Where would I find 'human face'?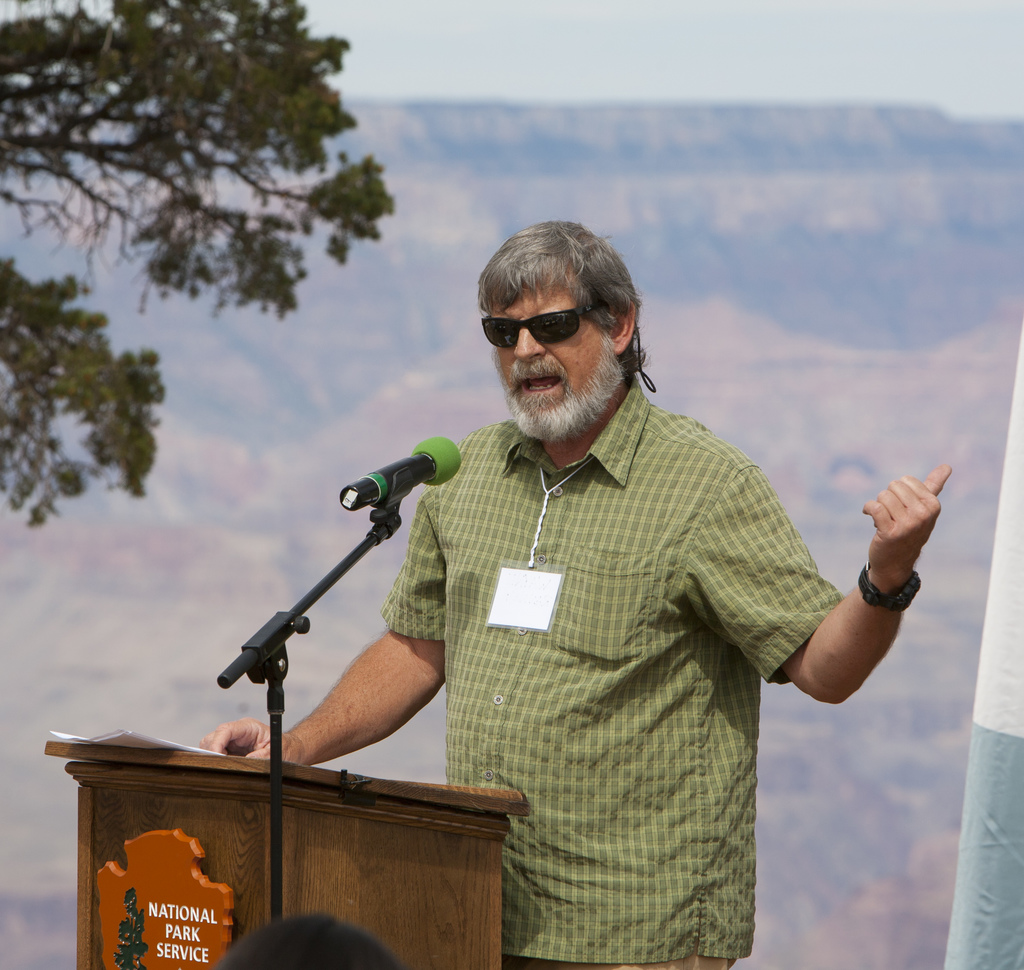
At bbox=(482, 283, 623, 440).
